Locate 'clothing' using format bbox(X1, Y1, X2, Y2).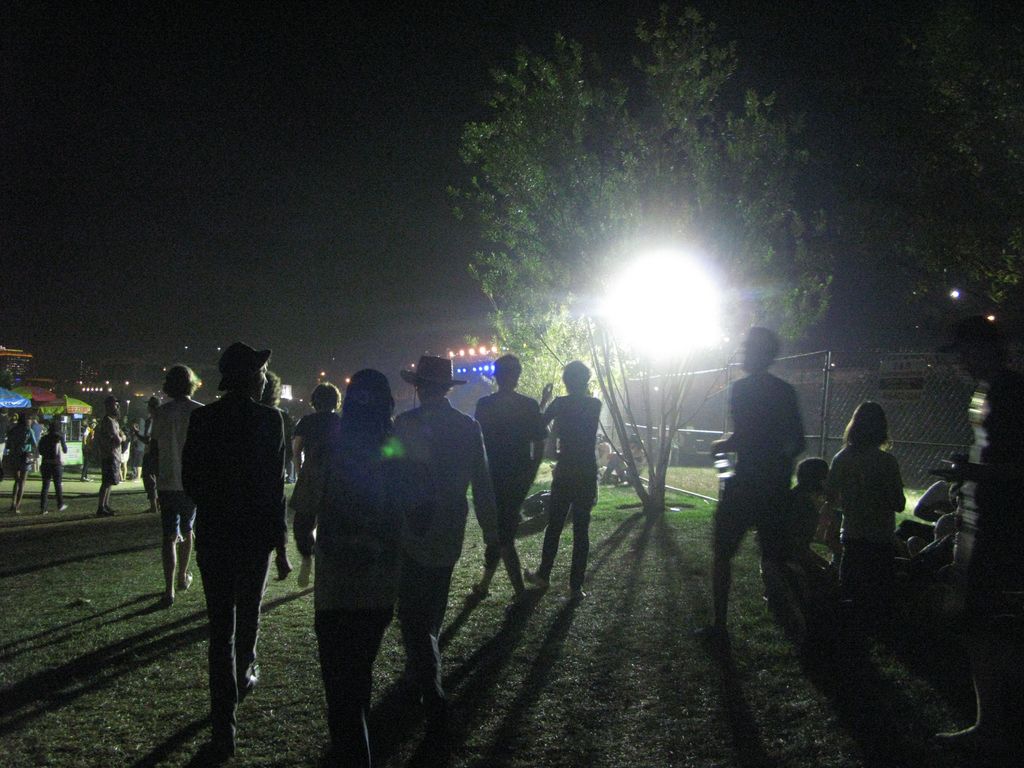
bbox(713, 366, 811, 556).
